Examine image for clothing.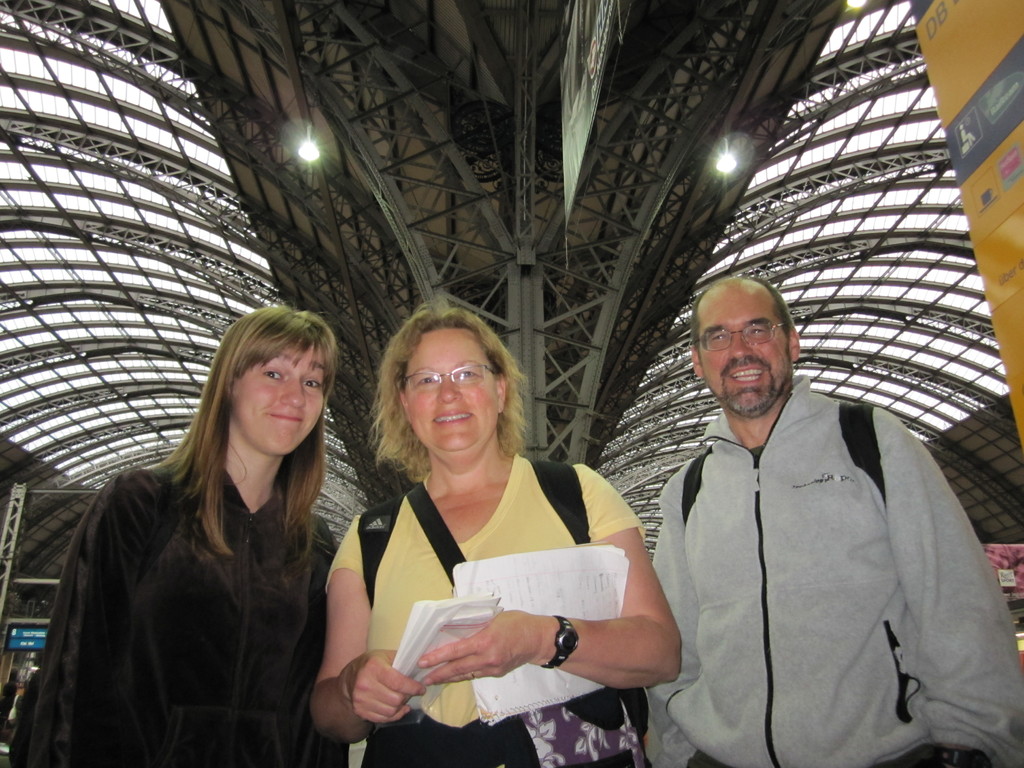
Examination result: (x1=327, y1=452, x2=648, y2=767).
